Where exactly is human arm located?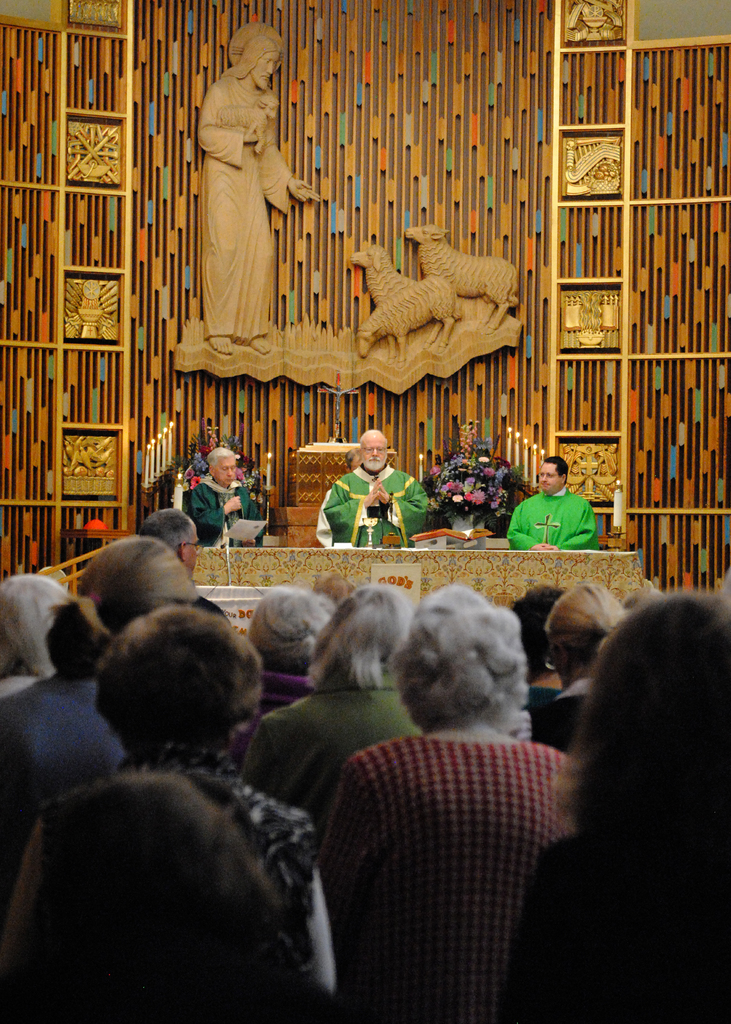
Its bounding box is 236,500,265,549.
